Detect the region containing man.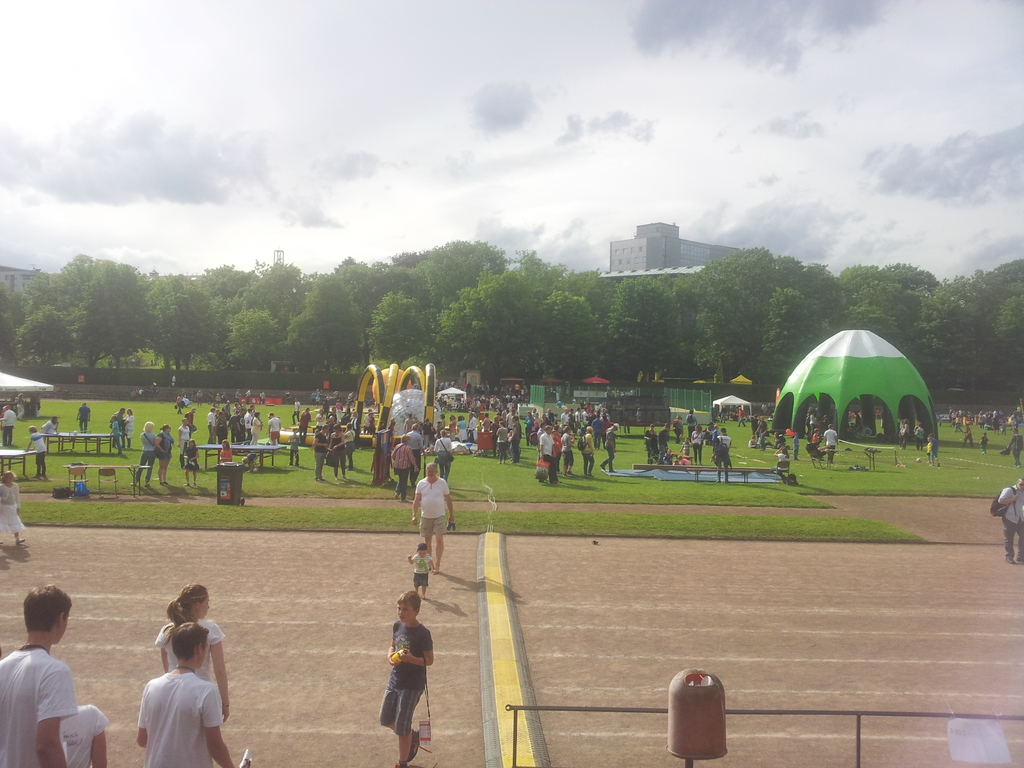
pyautogui.locateOnScreen(603, 422, 619, 474).
